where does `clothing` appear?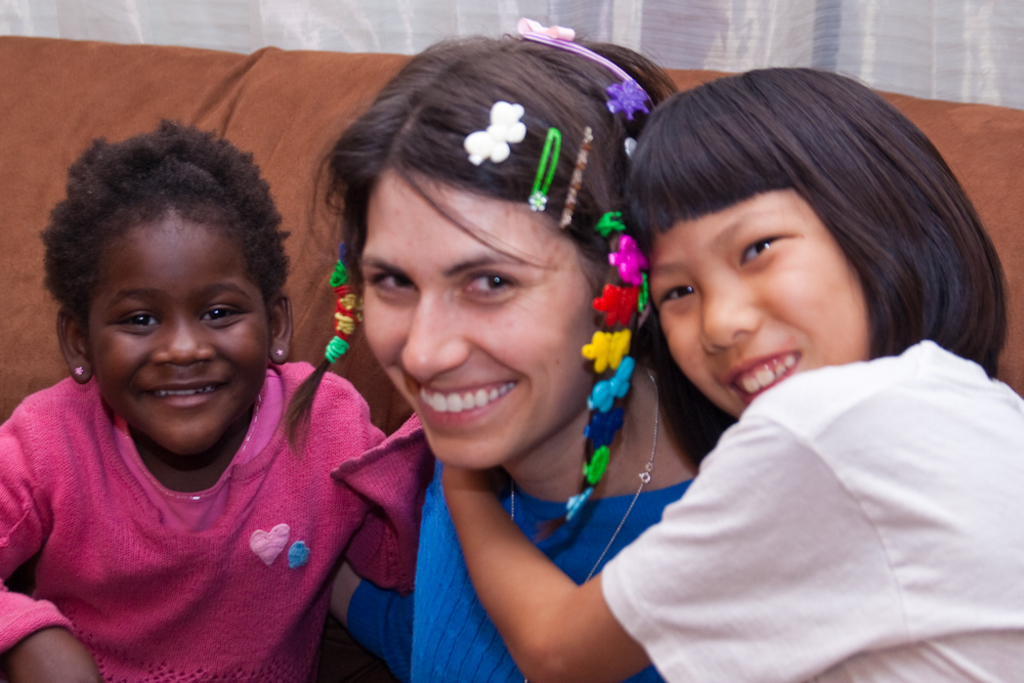
Appears at detection(348, 465, 690, 682).
